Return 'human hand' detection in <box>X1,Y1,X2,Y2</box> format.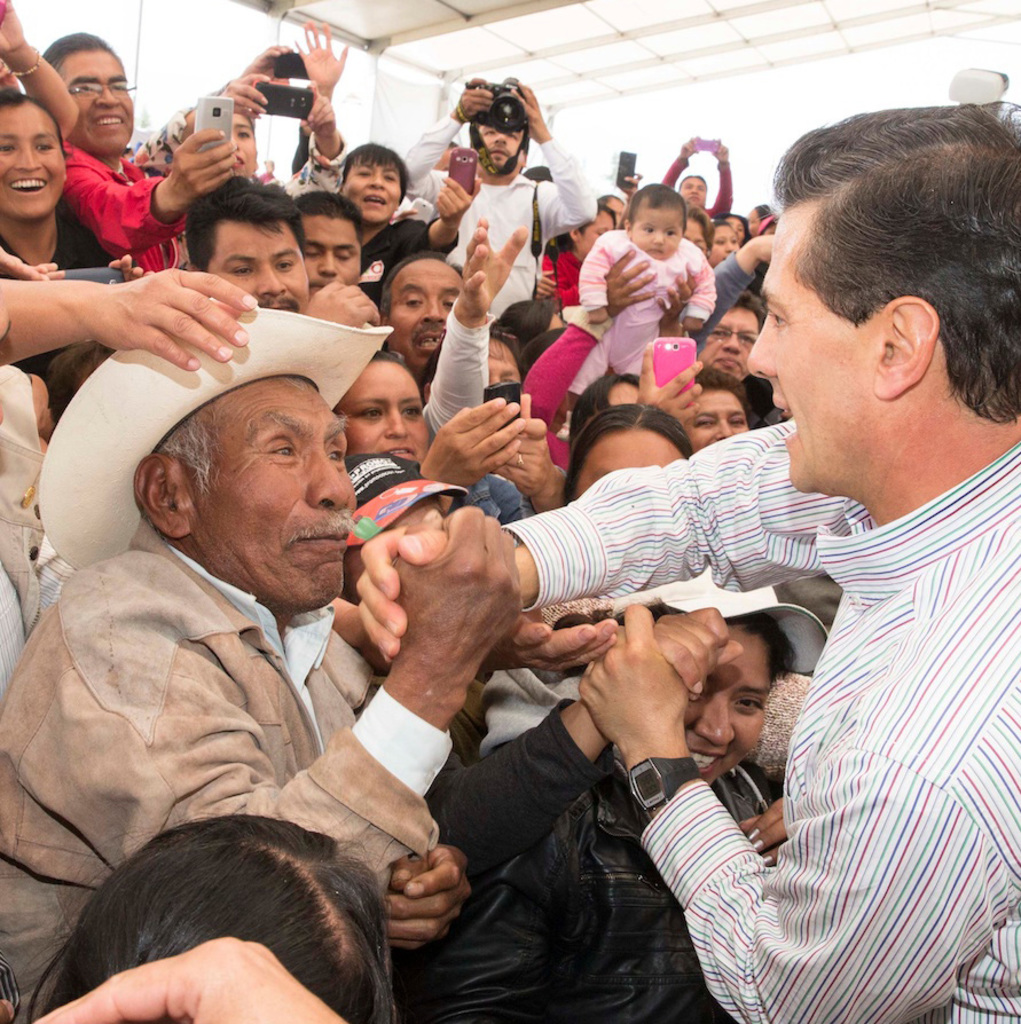
<box>392,505,523,679</box>.
